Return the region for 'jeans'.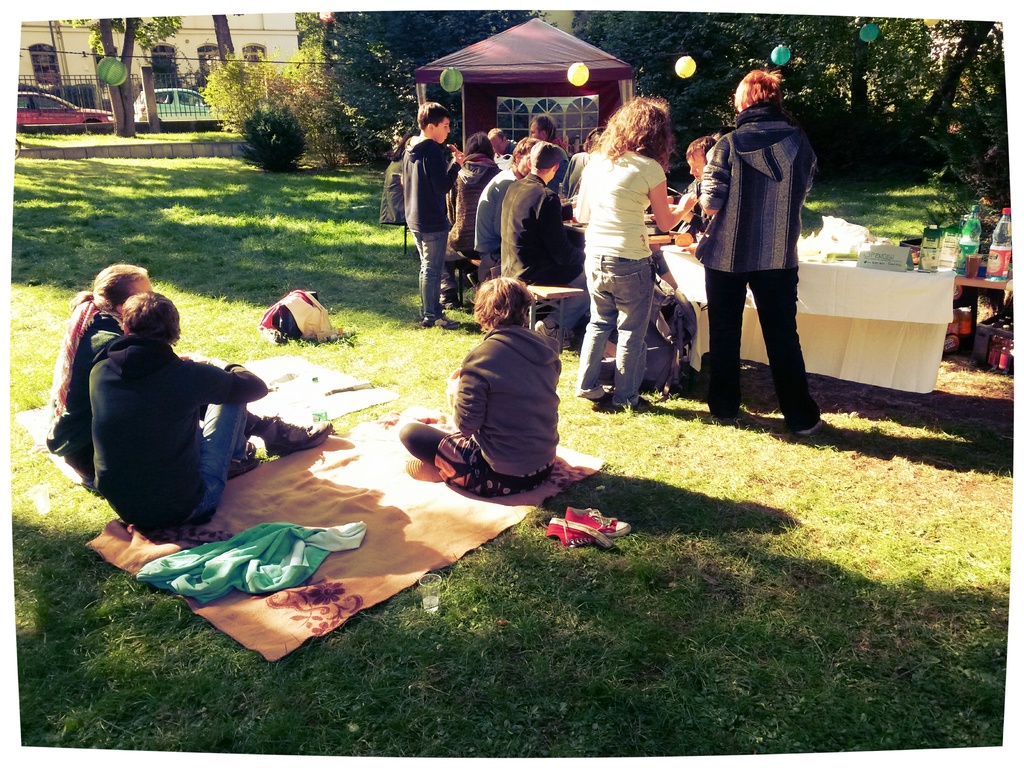
<box>189,402,247,521</box>.
